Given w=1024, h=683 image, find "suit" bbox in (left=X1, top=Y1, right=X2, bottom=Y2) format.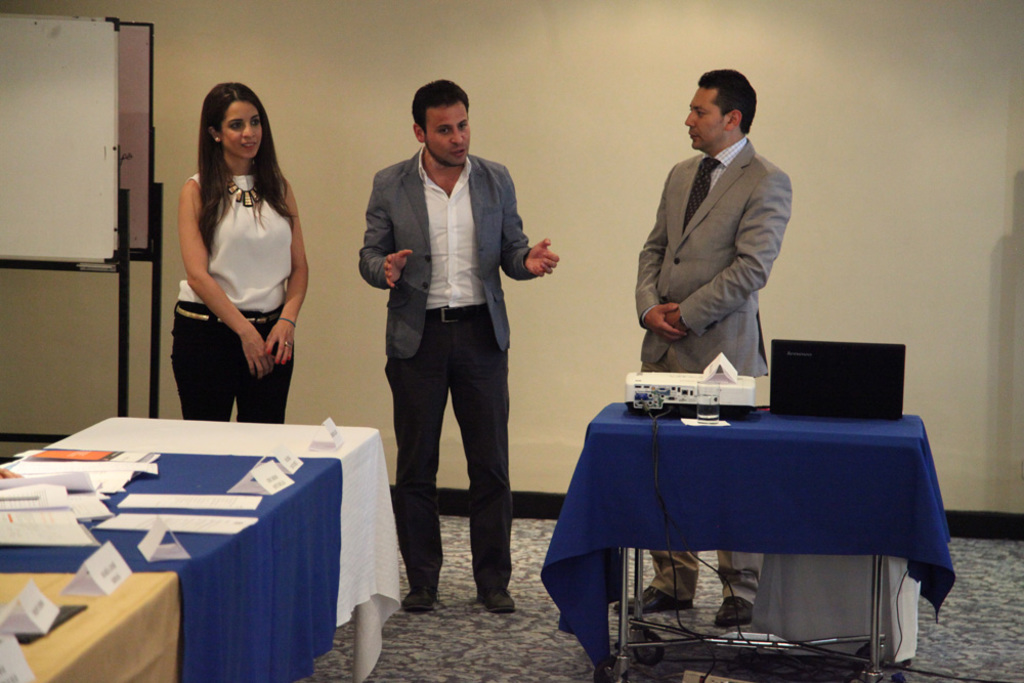
(left=354, top=141, right=538, bottom=598).
